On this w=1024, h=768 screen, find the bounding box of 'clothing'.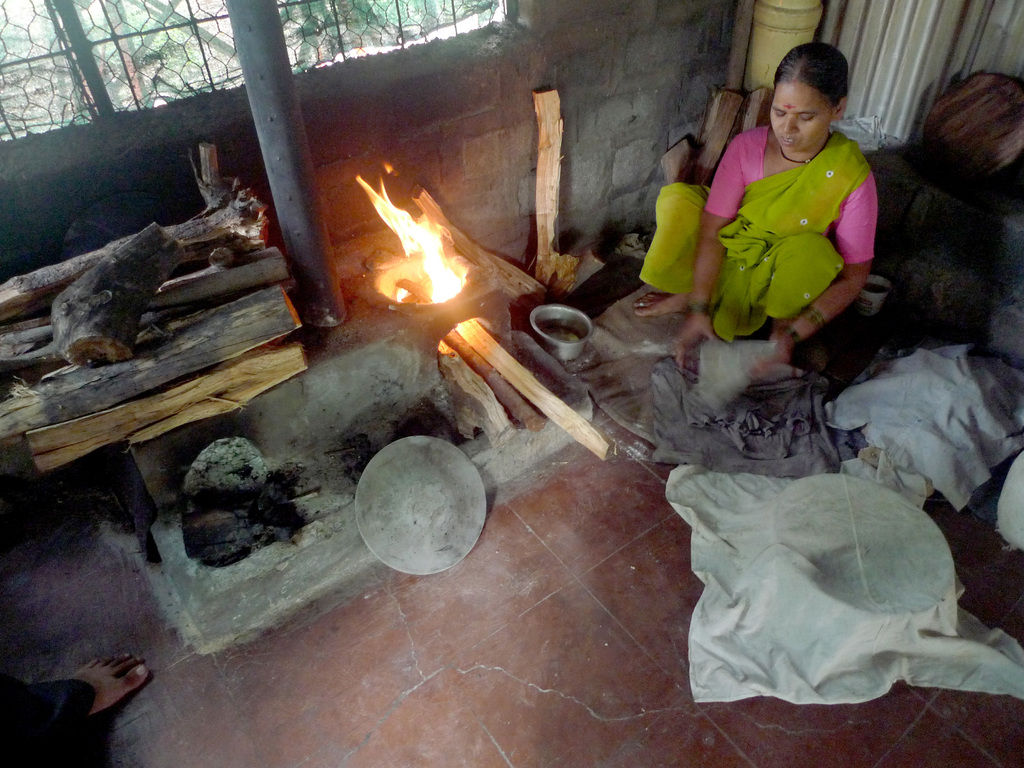
Bounding box: (x1=0, y1=681, x2=99, y2=739).
